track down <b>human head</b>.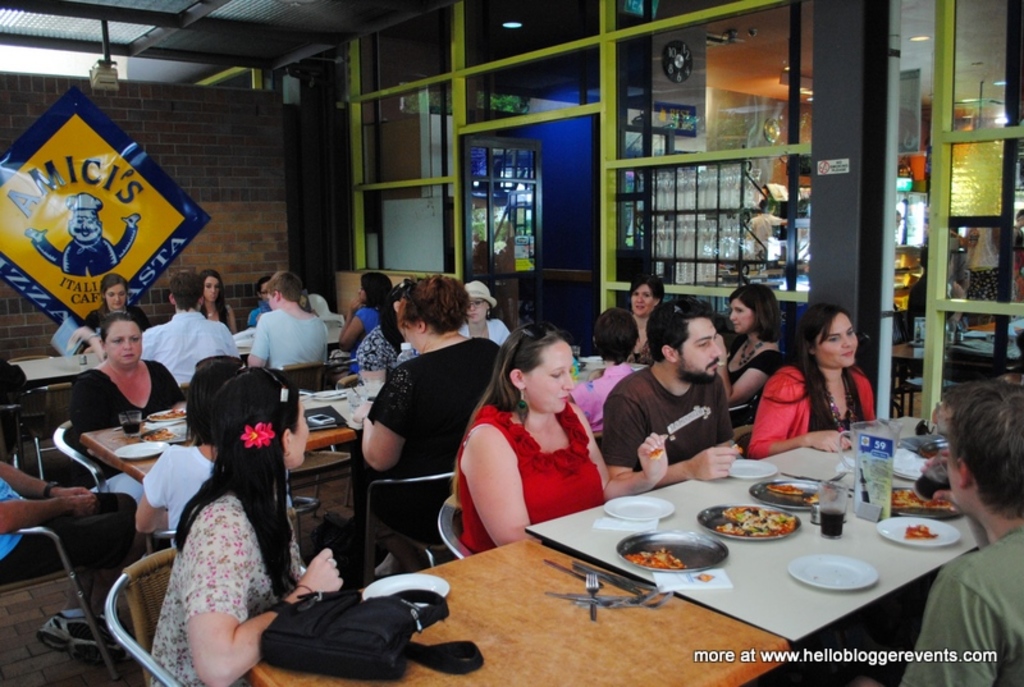
Tracked to Rect(652, 303, 719, 383).
